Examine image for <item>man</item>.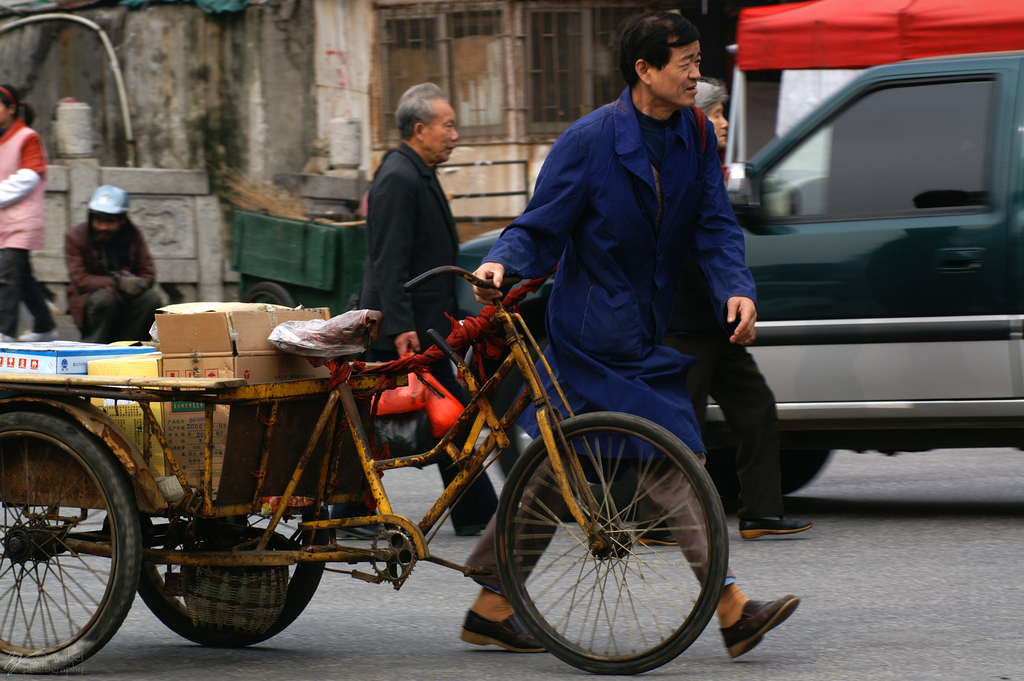
Examination result: l=635, t=76, r=813, b=549.
